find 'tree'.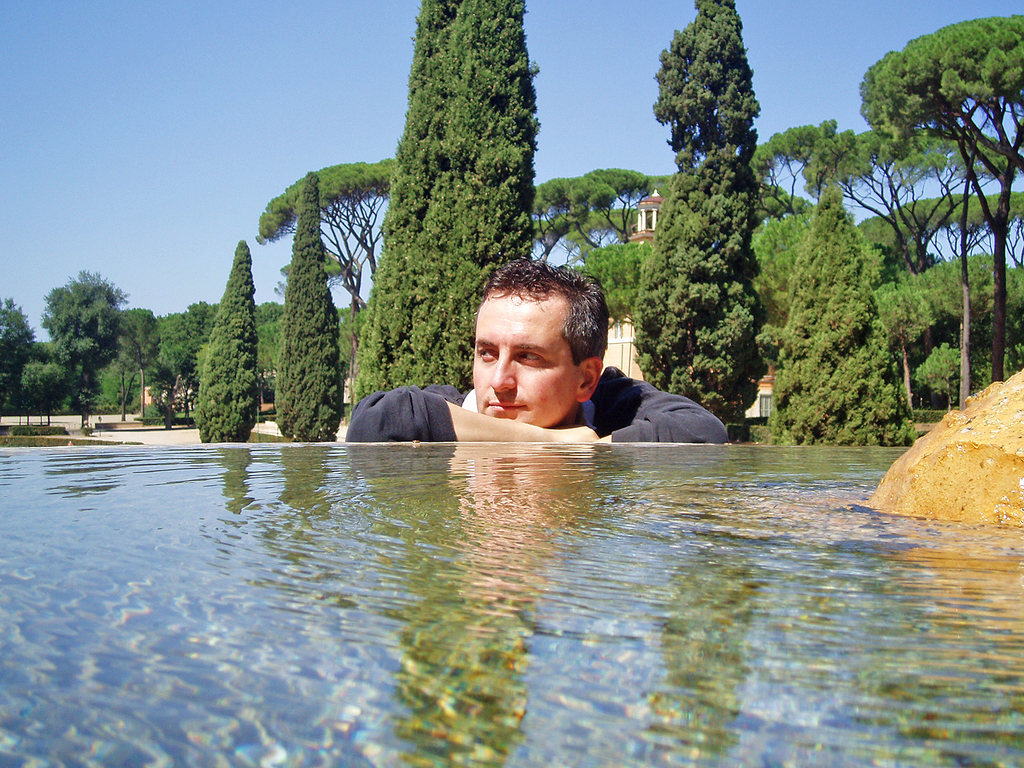
rect(353, 1, 543, 413).
